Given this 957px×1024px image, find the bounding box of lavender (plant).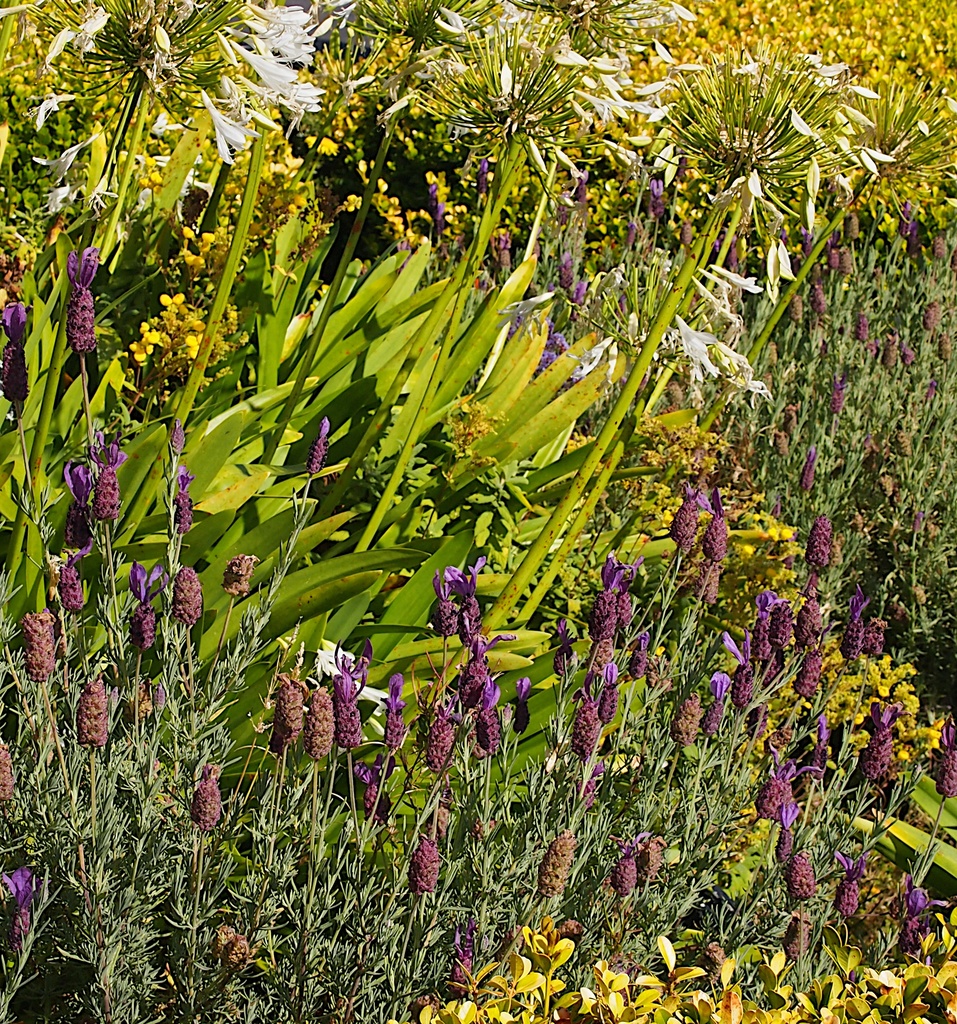
[x1=175, y1=570, x2=204, y2=636].
